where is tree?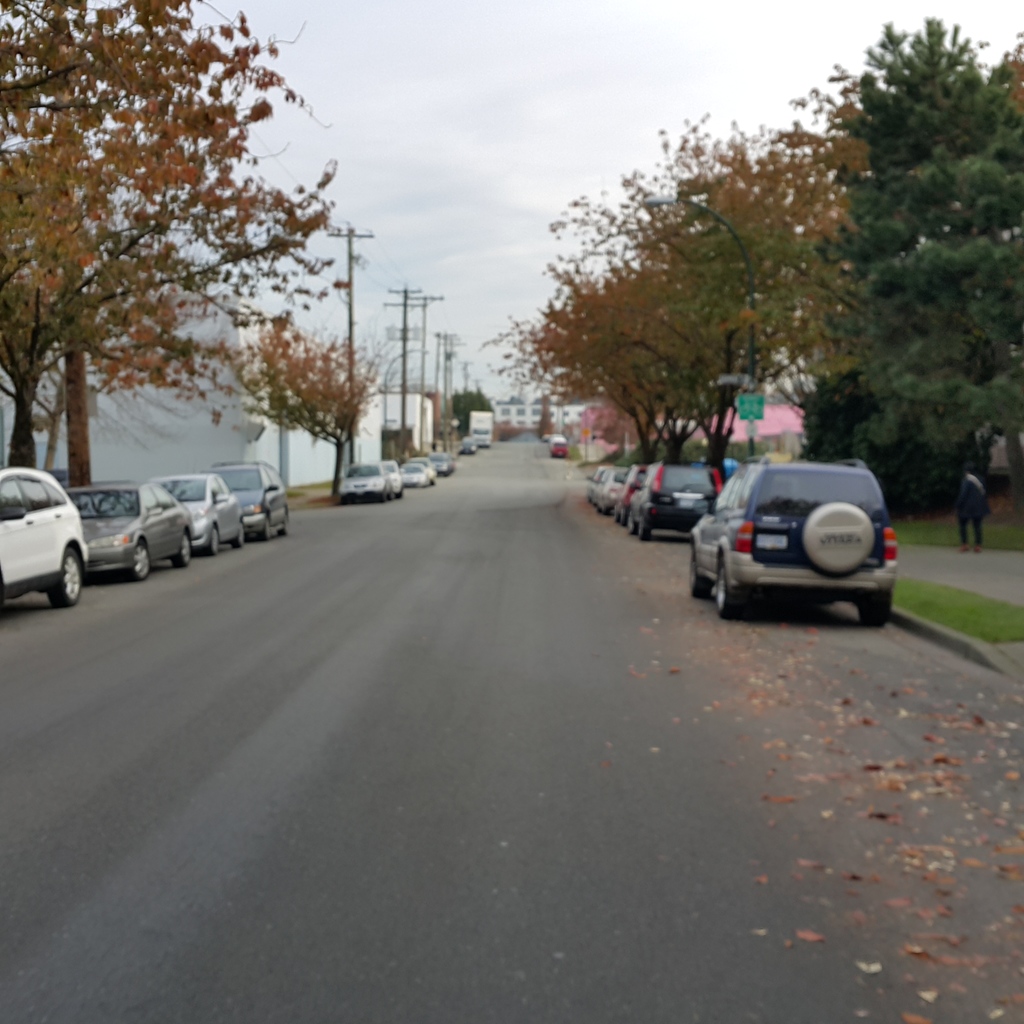
rect(22, 26, 390, 518).
